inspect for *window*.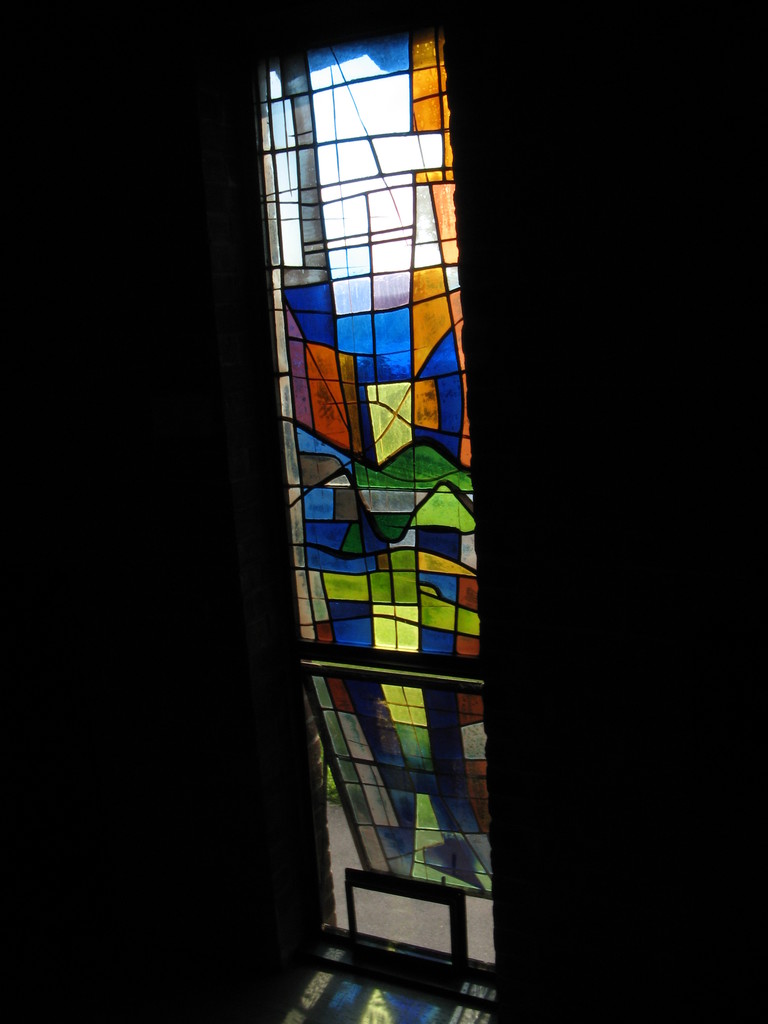
Inspection: pyautogui.locateOnScreen(242, 15, 499, 1019).
